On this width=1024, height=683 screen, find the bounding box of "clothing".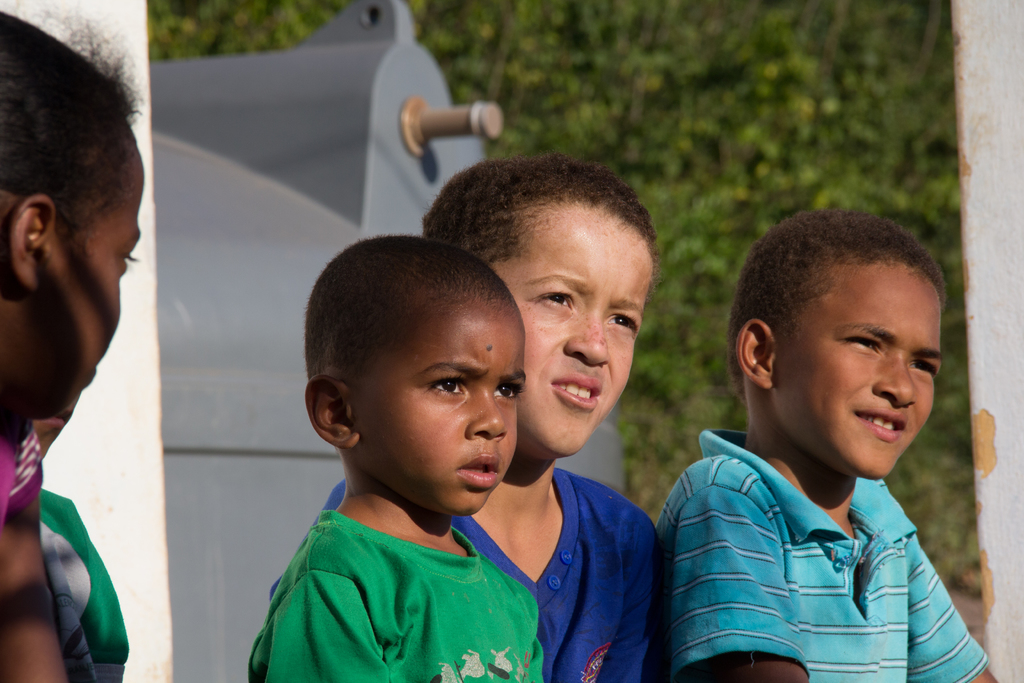
Bounding box: select_region(41, 489, 129, 682).
